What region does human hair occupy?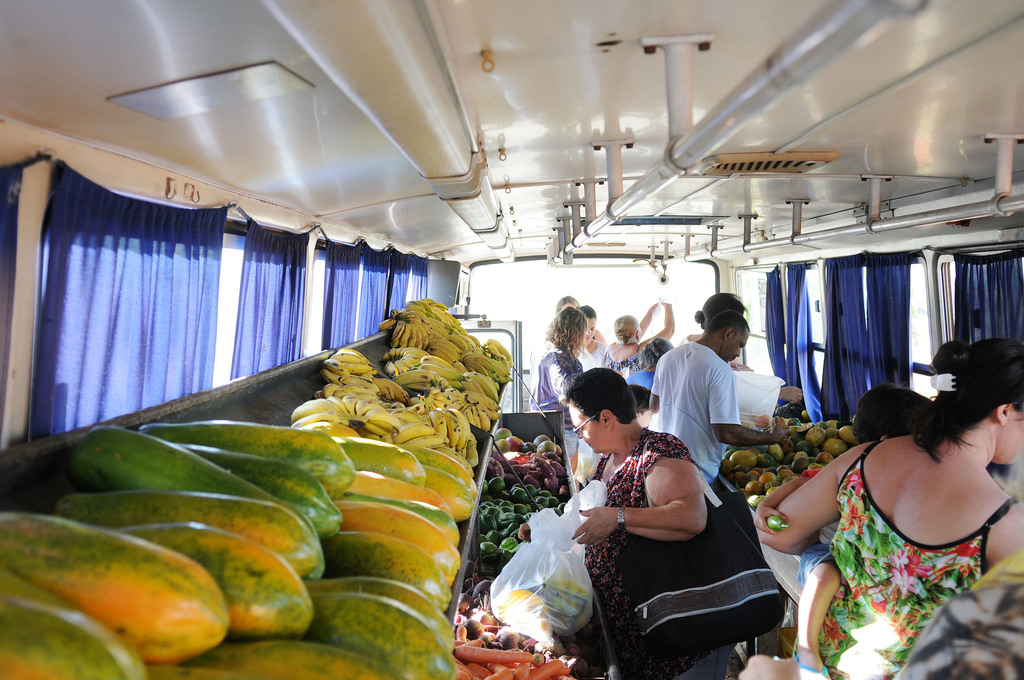
pyautogui.locateOnScreen(614, 316, 643, 345).
